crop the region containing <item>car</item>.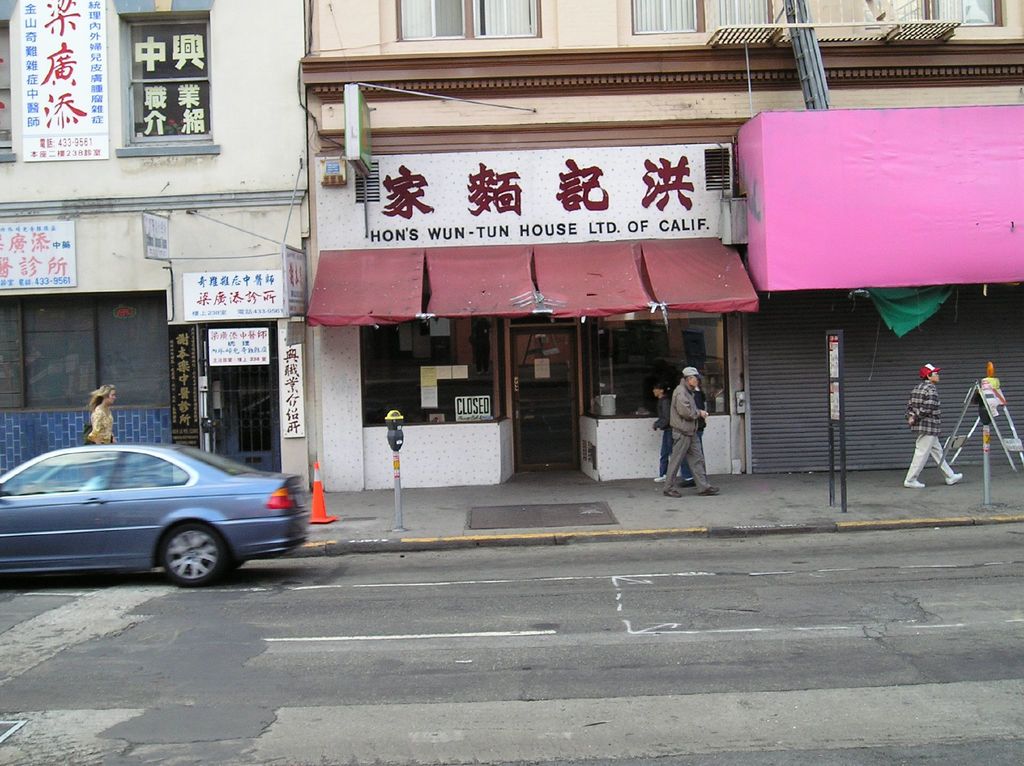
Crop region: 0:444:308:587.
